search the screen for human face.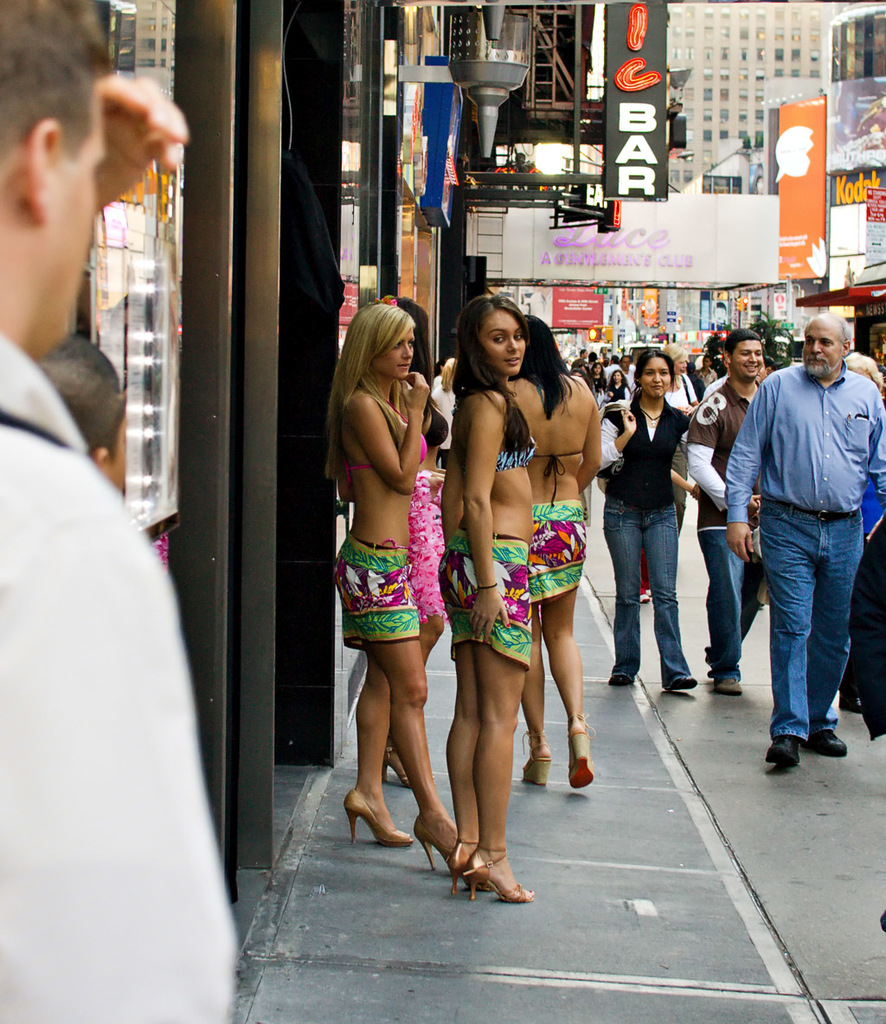
Found at [803, 327, 837, 378].
